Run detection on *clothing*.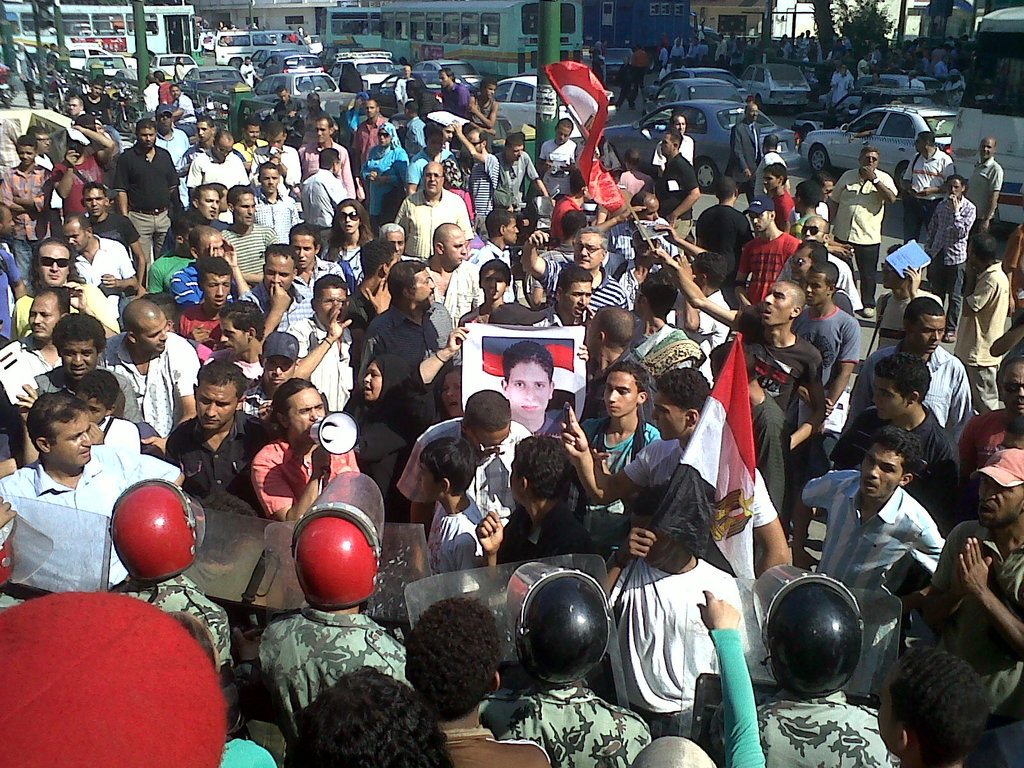
Result: (467,145,499,238).
